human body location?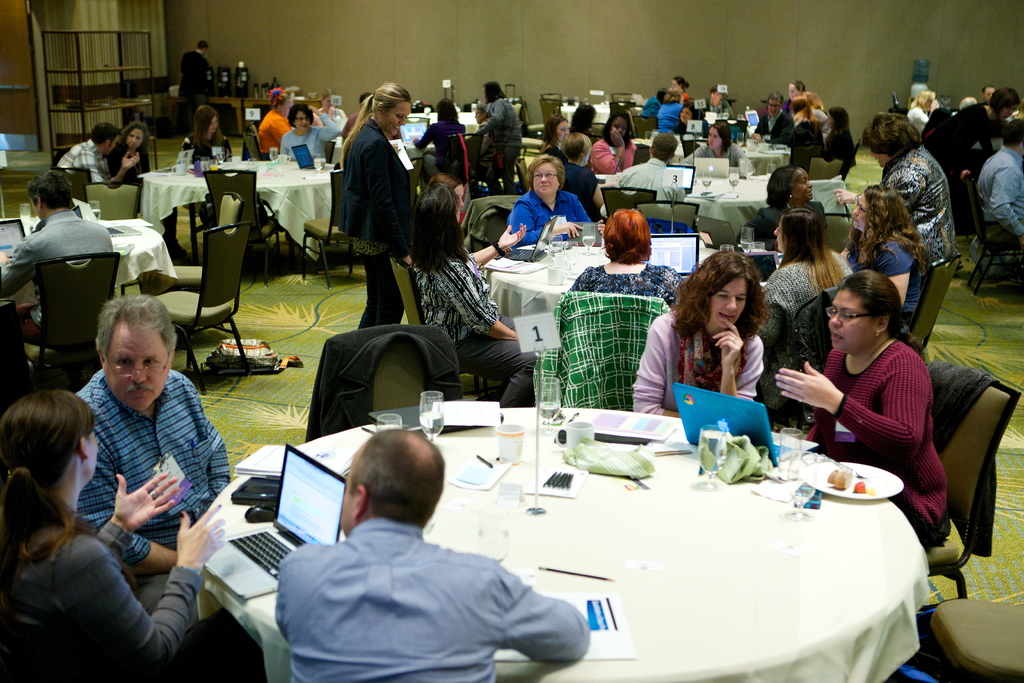
box=[906, 101, 998, 213]
